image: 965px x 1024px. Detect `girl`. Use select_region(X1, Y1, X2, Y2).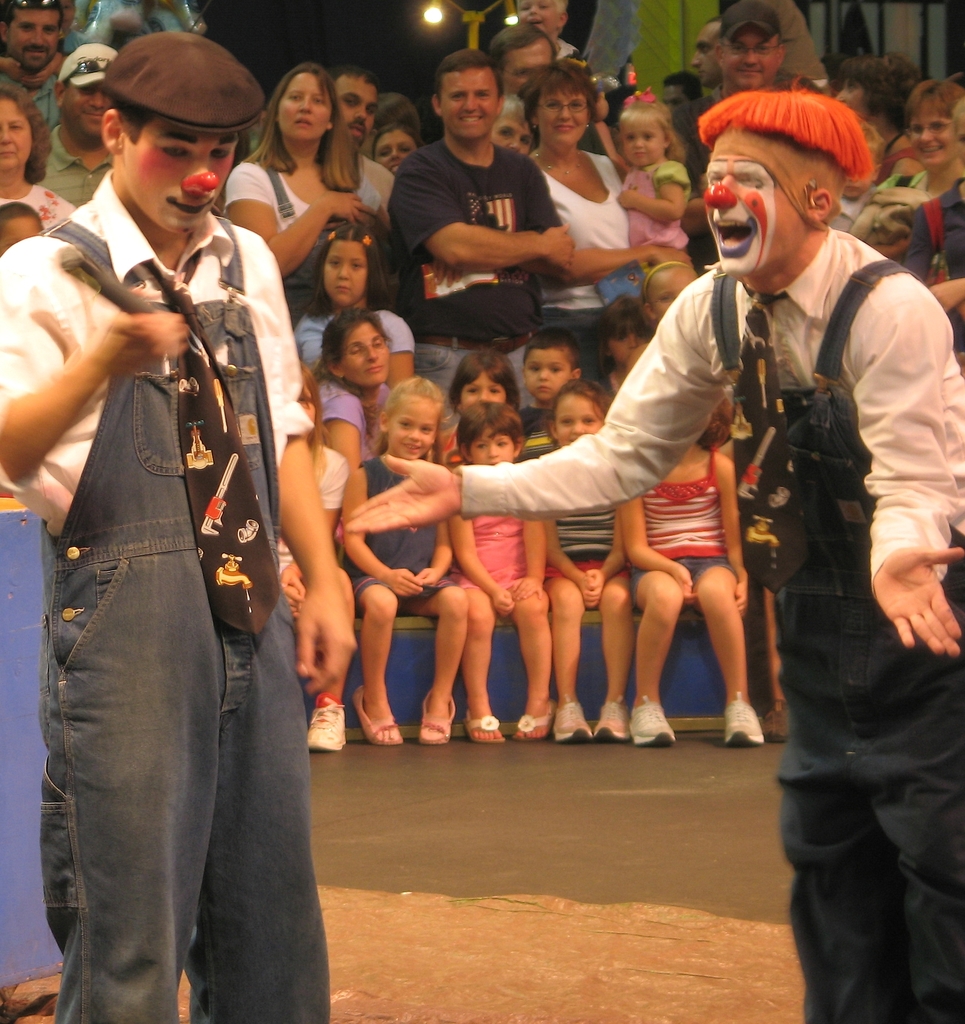
select_region(343, 375, 469, 746).
